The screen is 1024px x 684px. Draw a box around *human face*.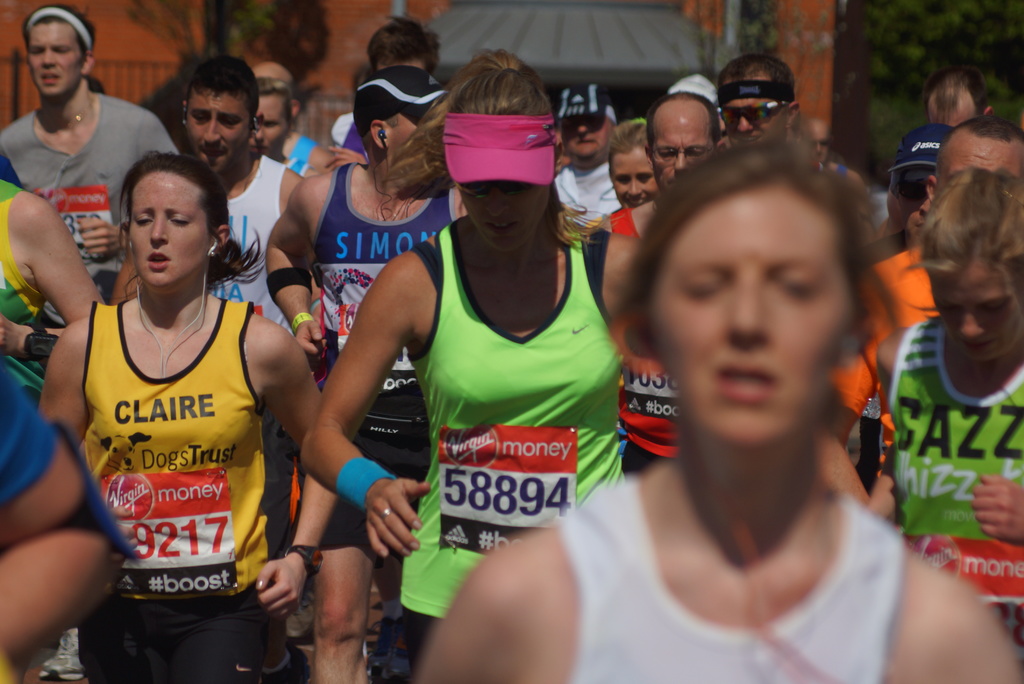
detection(246, 100, 290, 163).
